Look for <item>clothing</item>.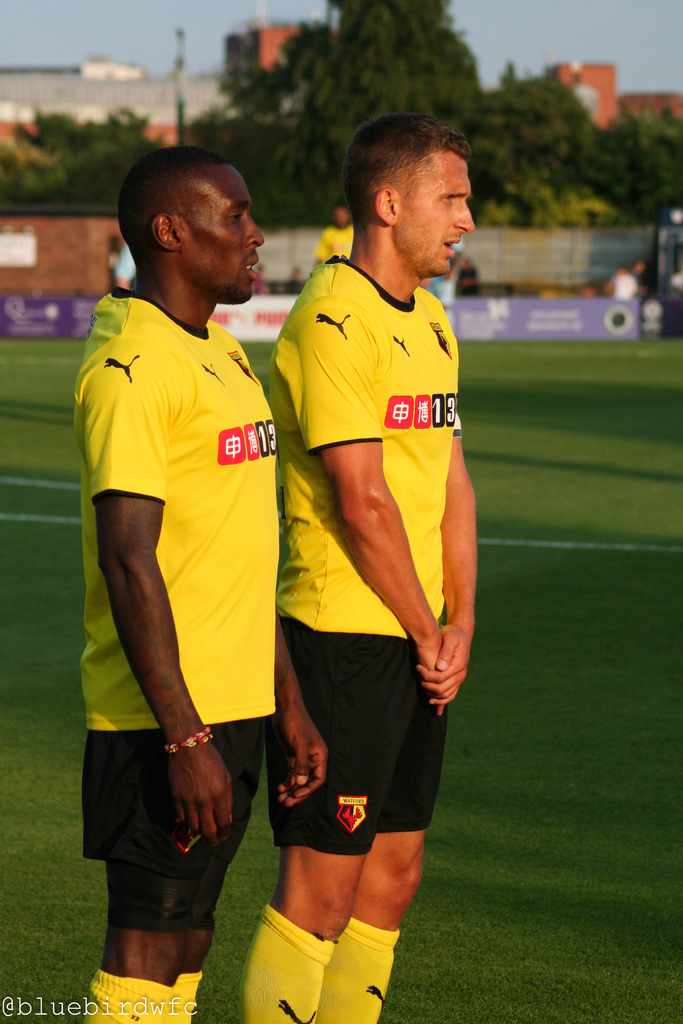
Found: locate(80, 276, 286, 932).
